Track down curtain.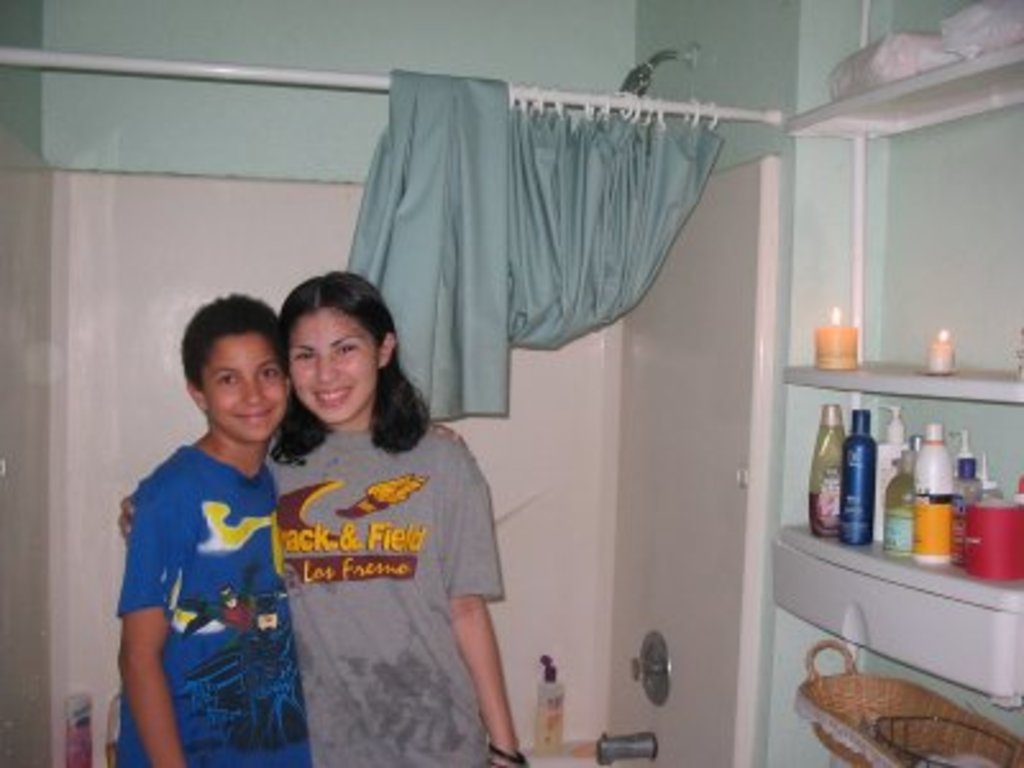
Tracked to (x1=315, y1=44, x2=786, y2=499).
